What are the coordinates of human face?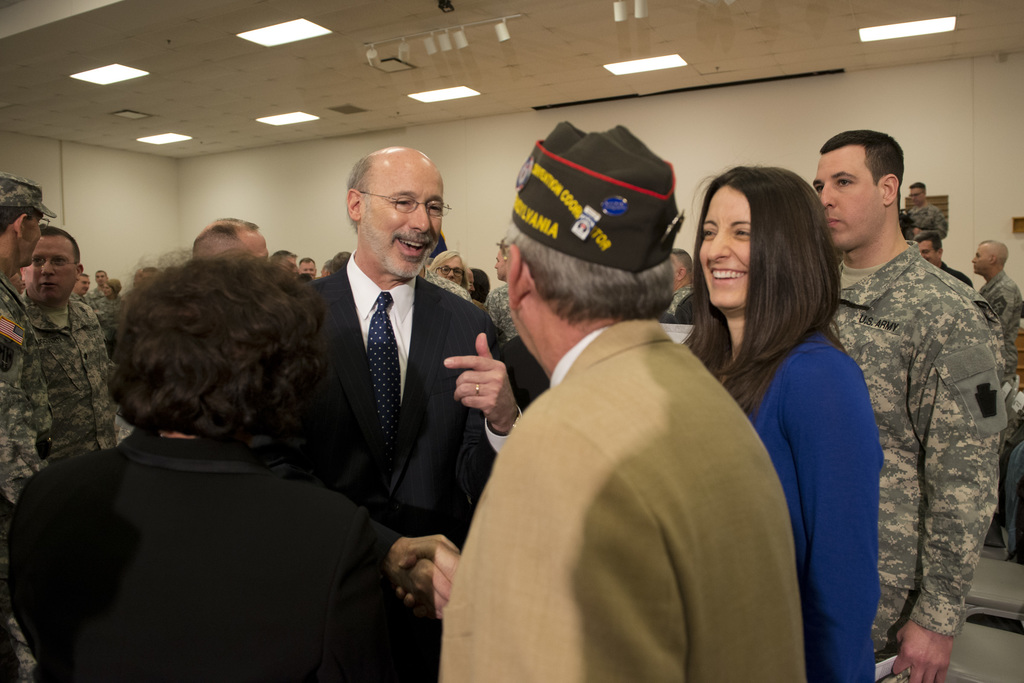
[x1=300, y1=263, x2=317, y2=278].
